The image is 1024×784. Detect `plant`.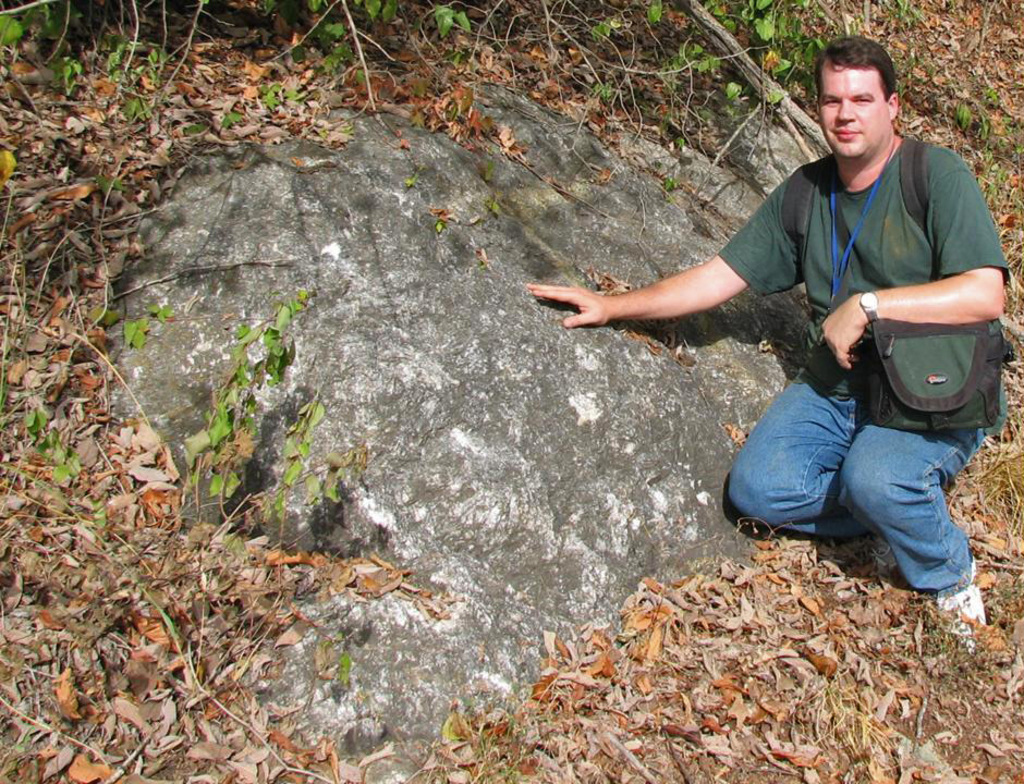
Detection: (left=62, top=42, right=163, bottom=121).
